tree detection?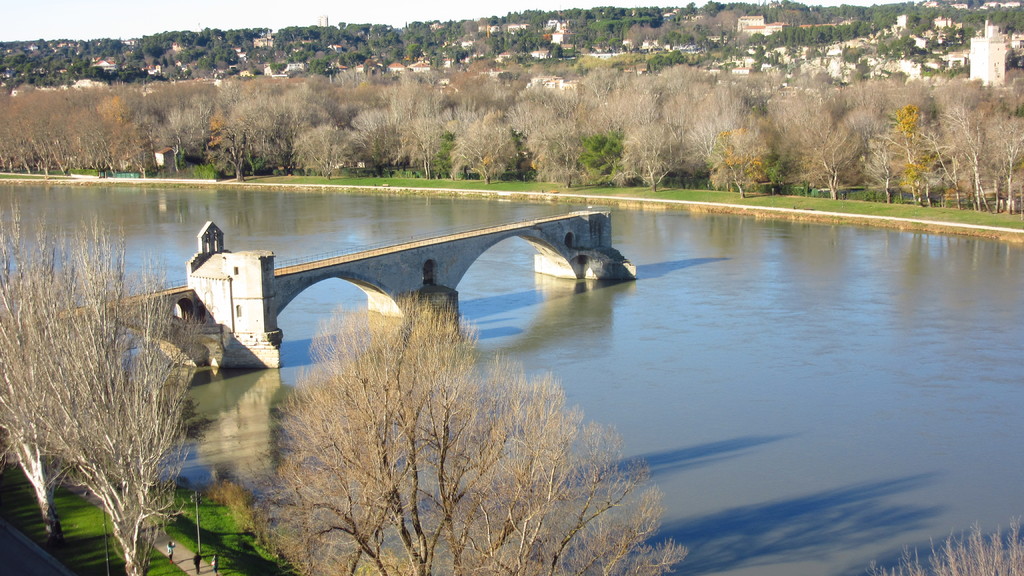
[x1=650, y1=58, x2=717, y2=197]
